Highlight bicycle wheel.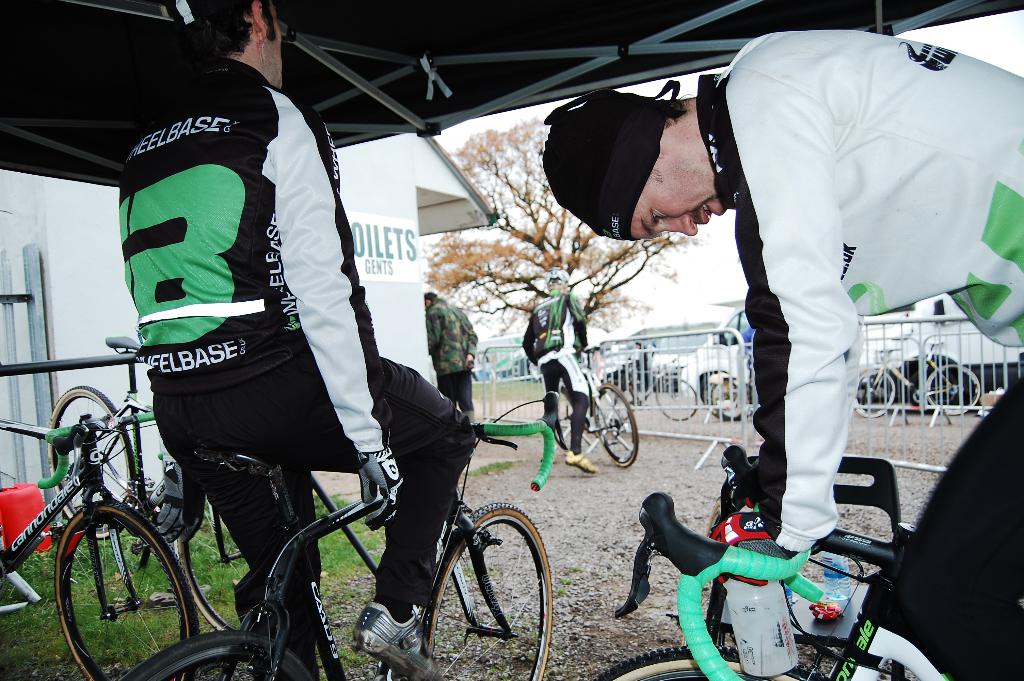
Highlighted region: <region>122, 627, 310, 680</region>.
